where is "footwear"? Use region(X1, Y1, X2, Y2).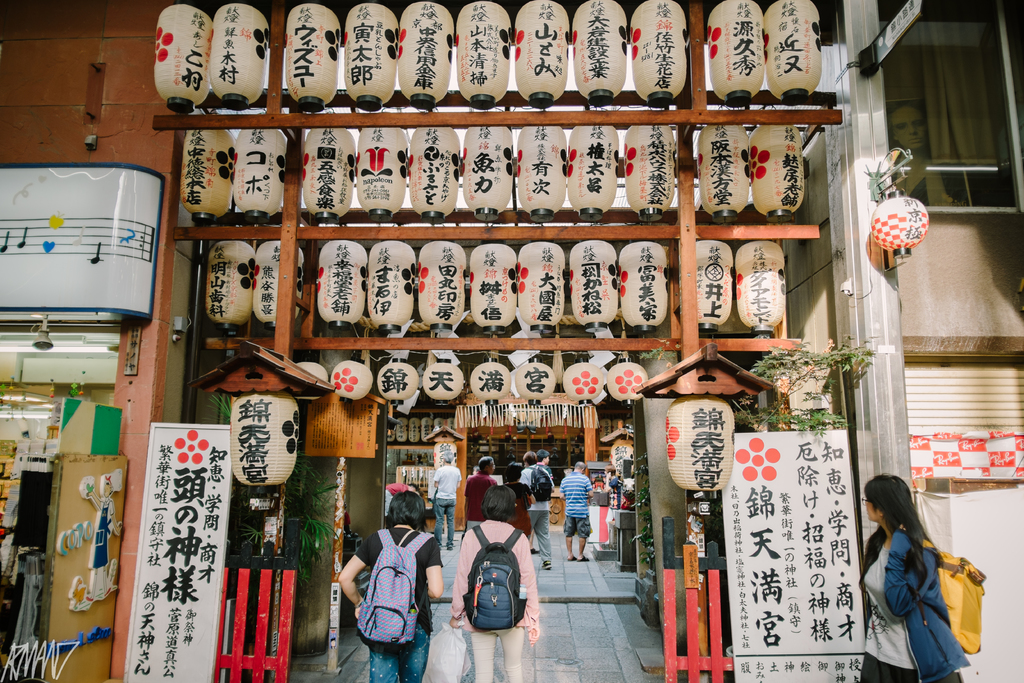
region(578, 554, 588, 563).
